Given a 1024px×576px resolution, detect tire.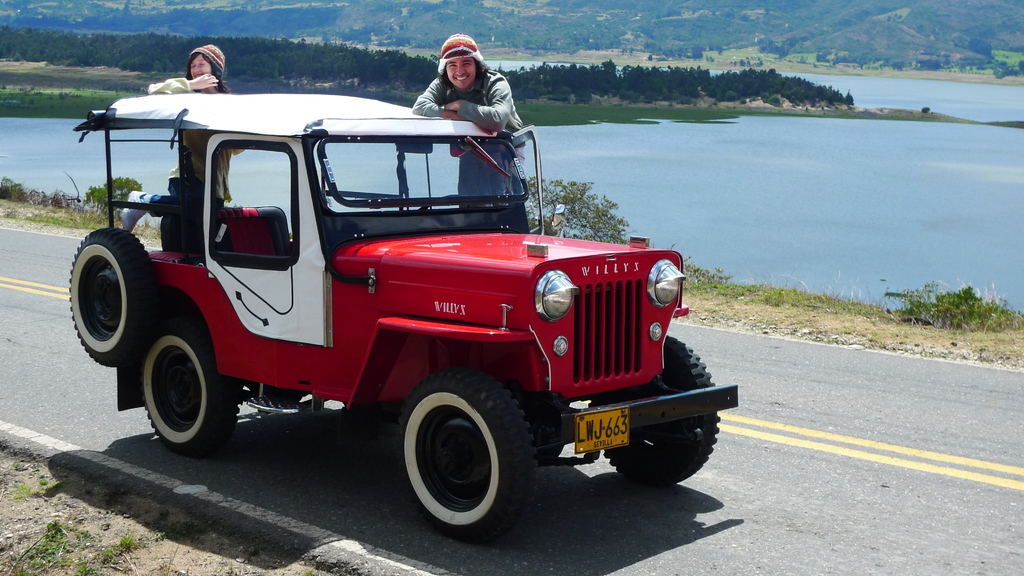
586, 338, 721, 482.
